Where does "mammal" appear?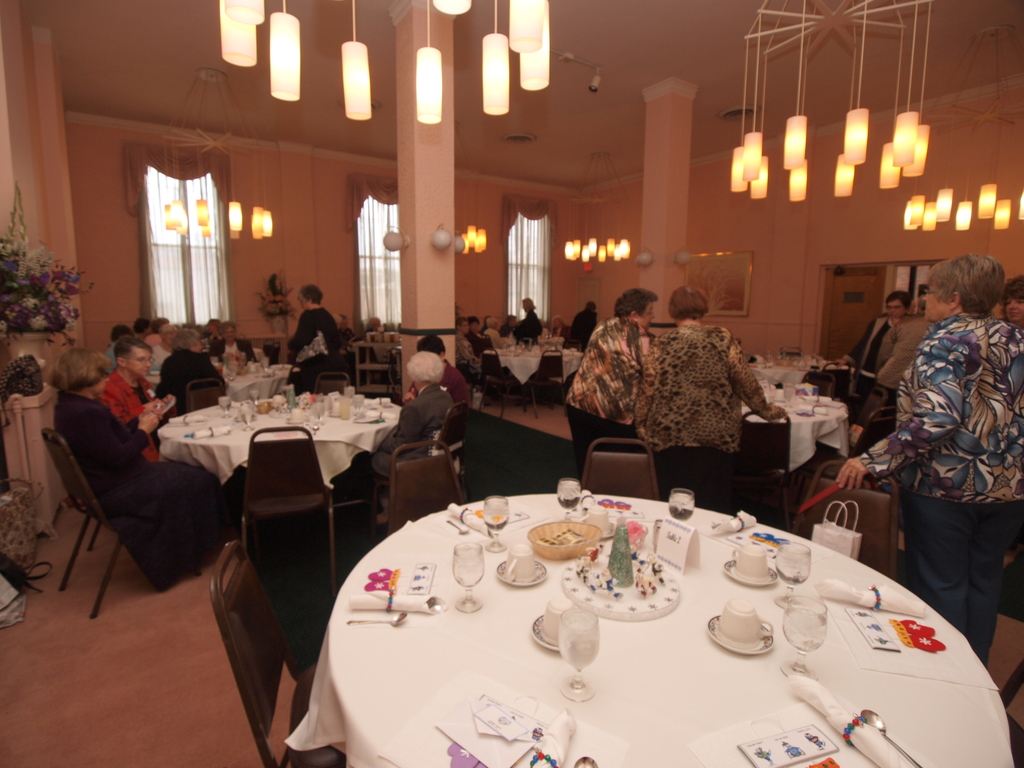
Appears at BBox(458, 316, 484, 373).
